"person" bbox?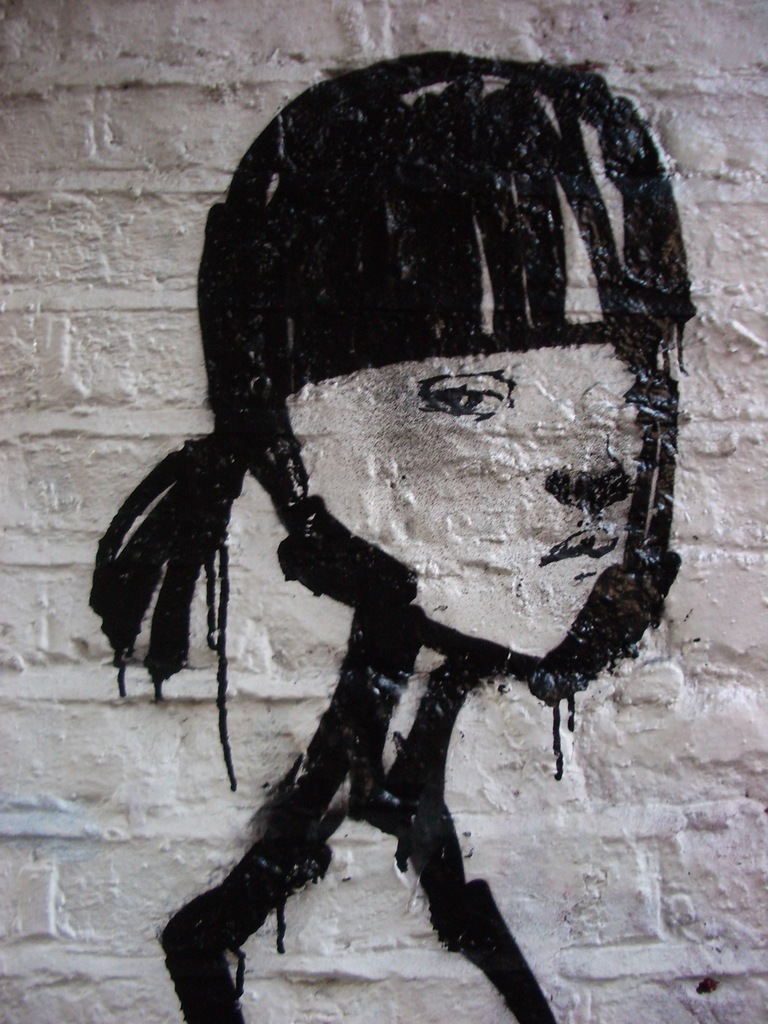
89, 36, 700, 1023
